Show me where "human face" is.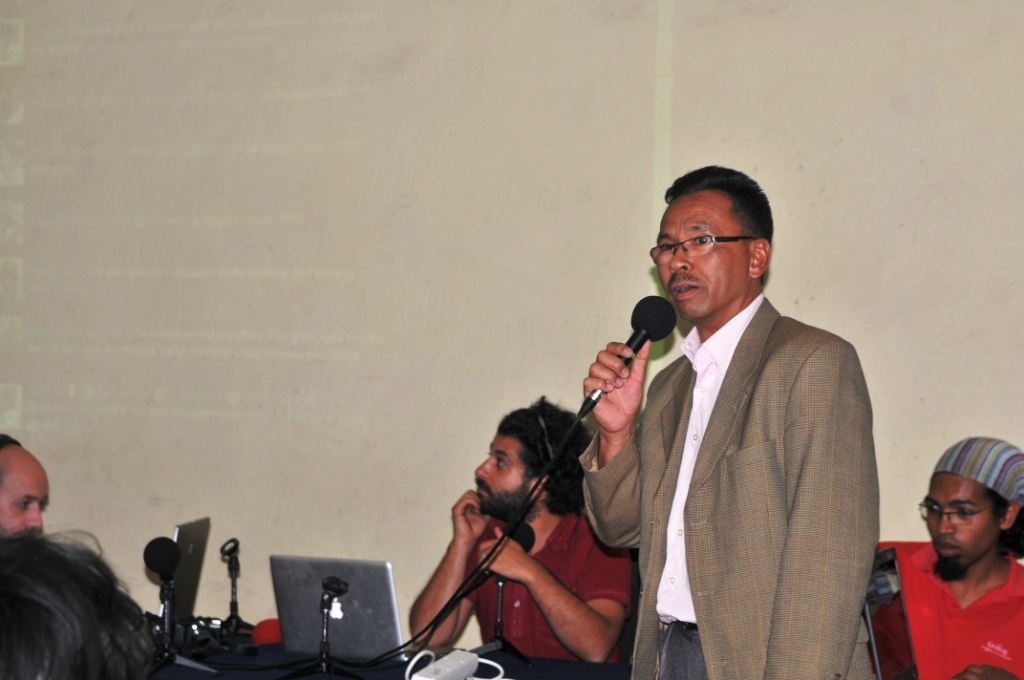
"human face" is at left=0, top=460, right=51, bottom=536.
